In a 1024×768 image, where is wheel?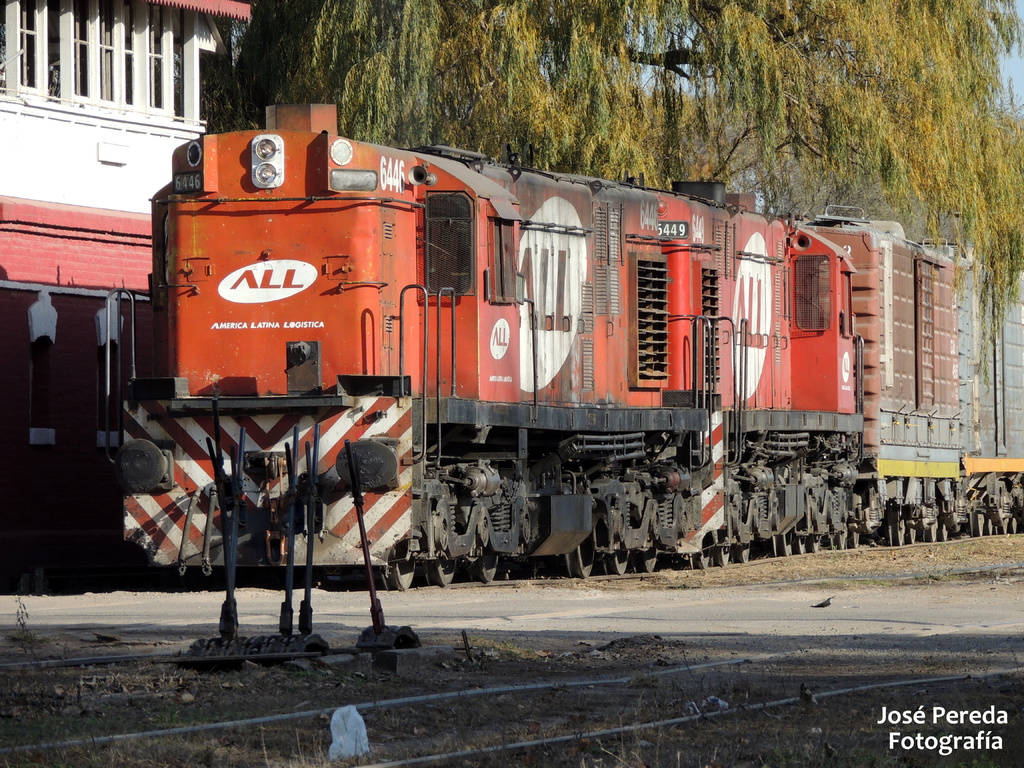
778/537/787/556.
